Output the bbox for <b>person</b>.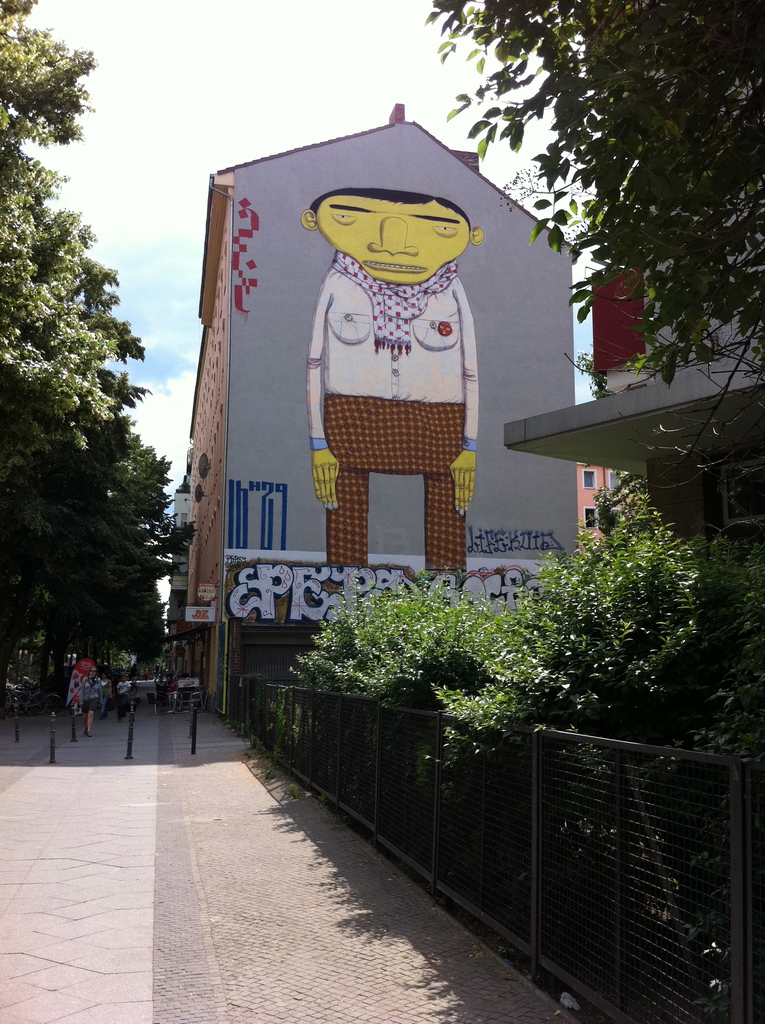
pyautogui.locateOnScreen(300, 188, 481, 586).
